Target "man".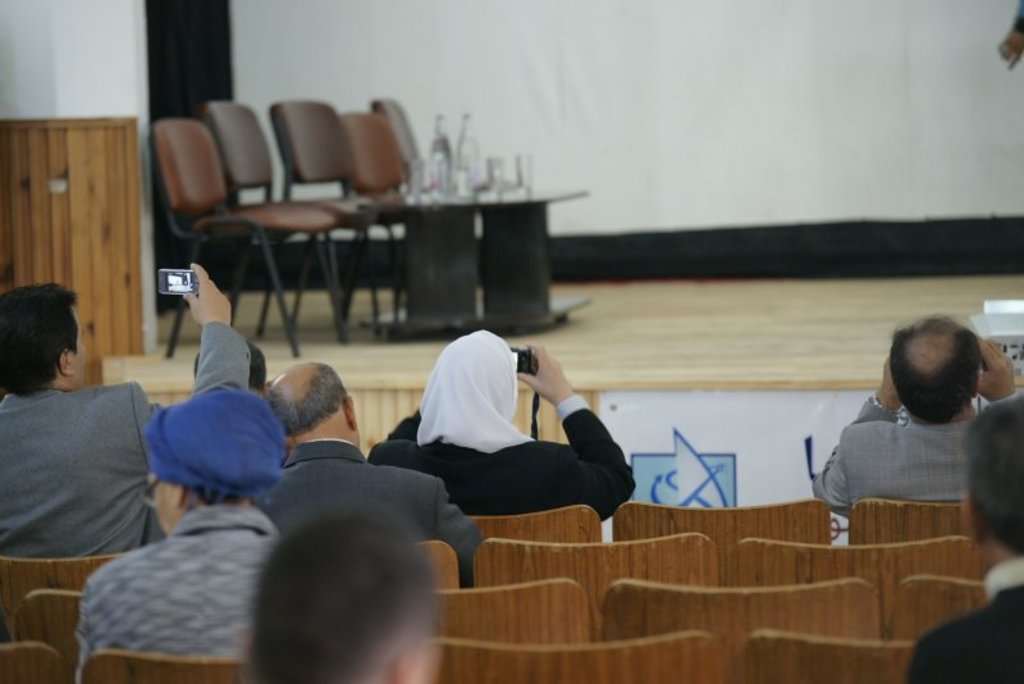
Target region: <box>246,506,439,683</box>.
